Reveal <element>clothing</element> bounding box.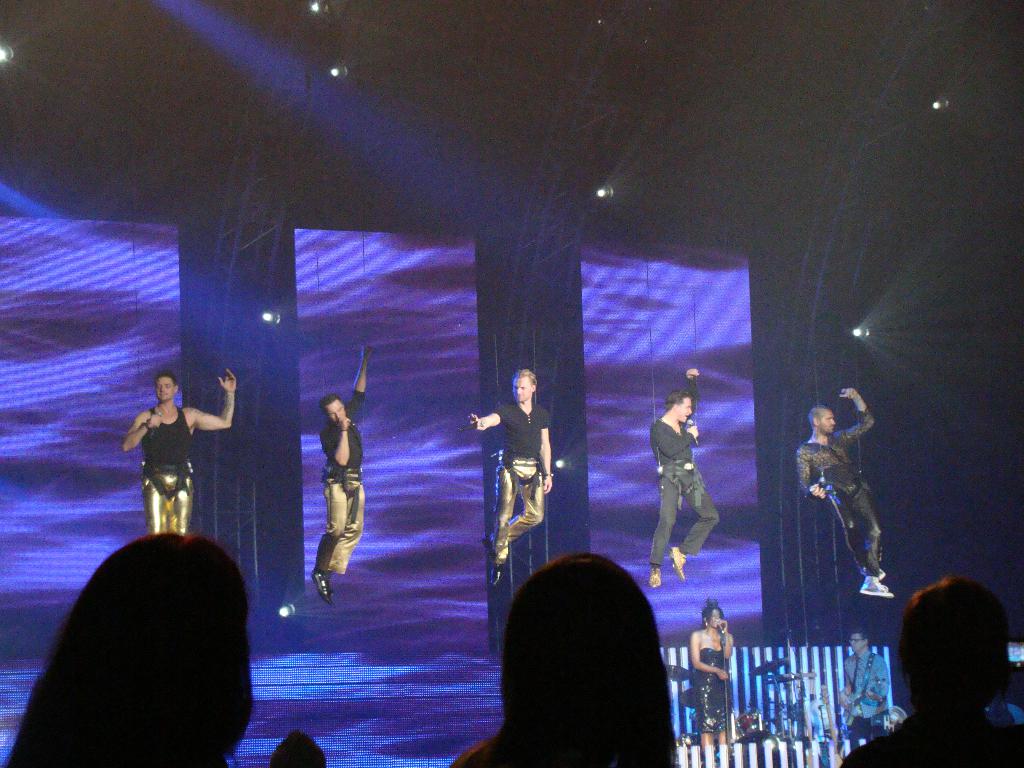
Revealed: Rect(446, 736, 684, 767).
